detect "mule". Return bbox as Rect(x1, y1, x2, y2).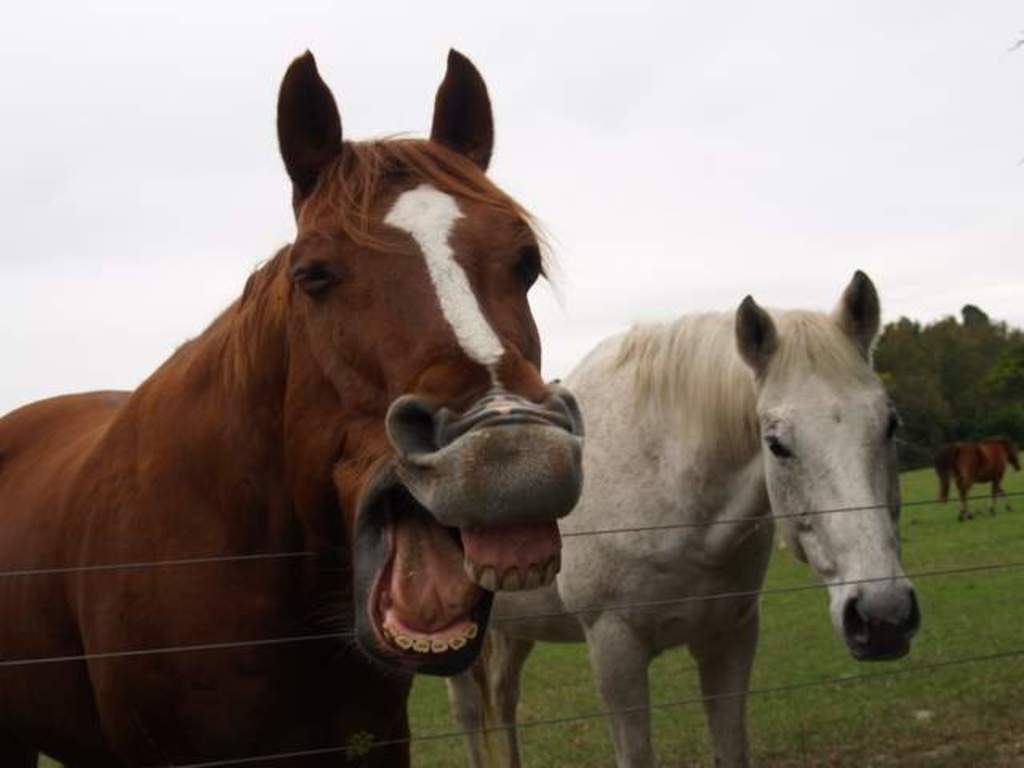
Rect(912, 438, 1022, 515).
